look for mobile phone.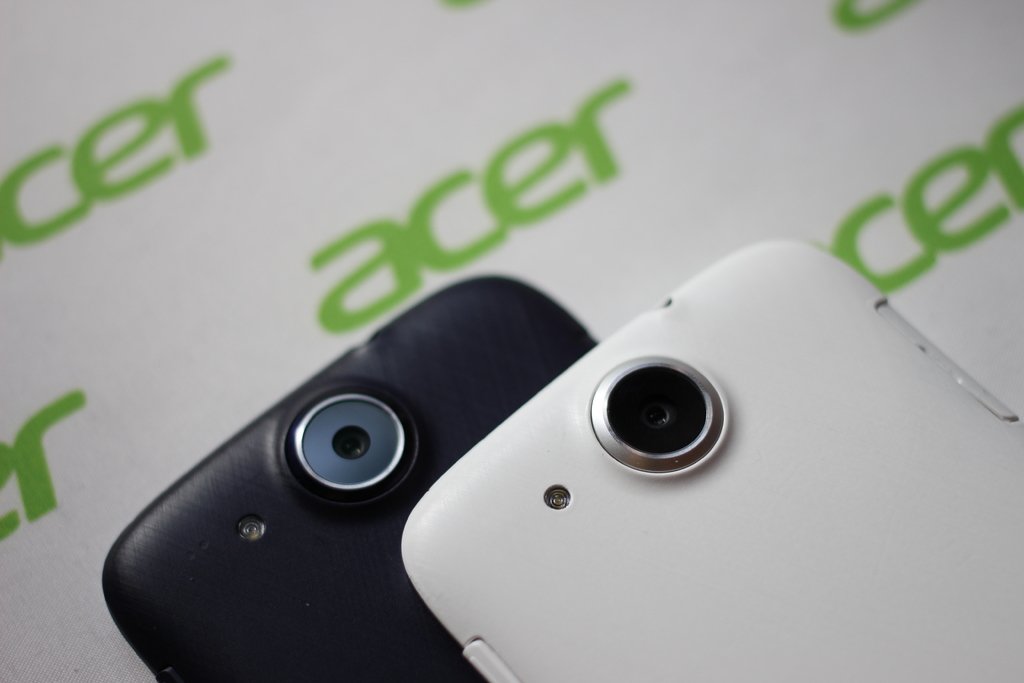
Found: locate(399, 237, 1023, 682).
